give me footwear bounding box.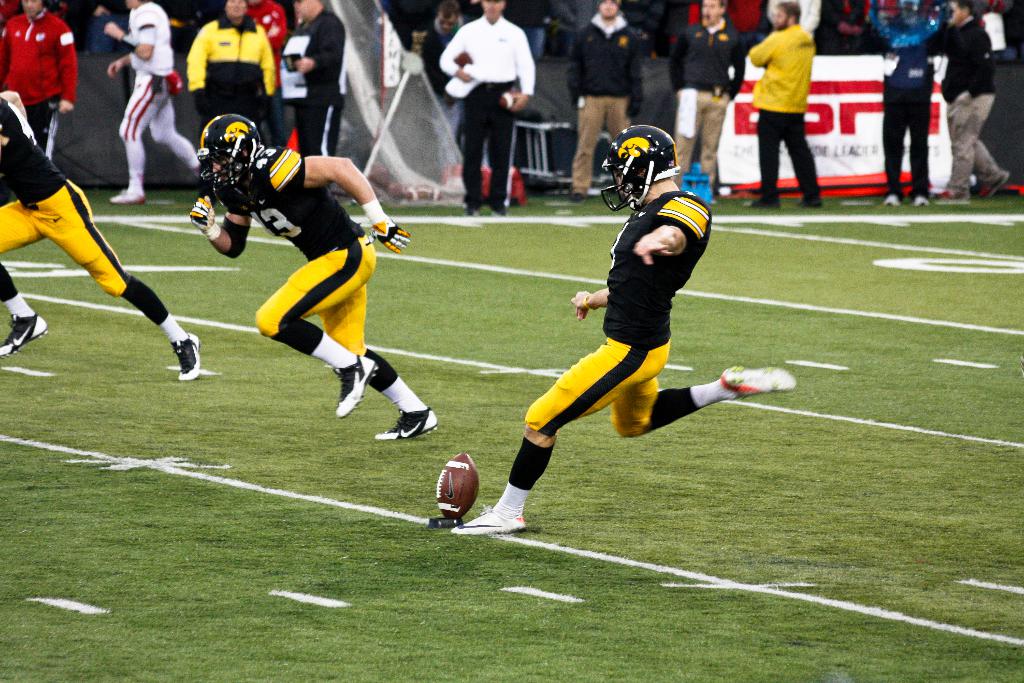
(463, 199, 482, 218).
